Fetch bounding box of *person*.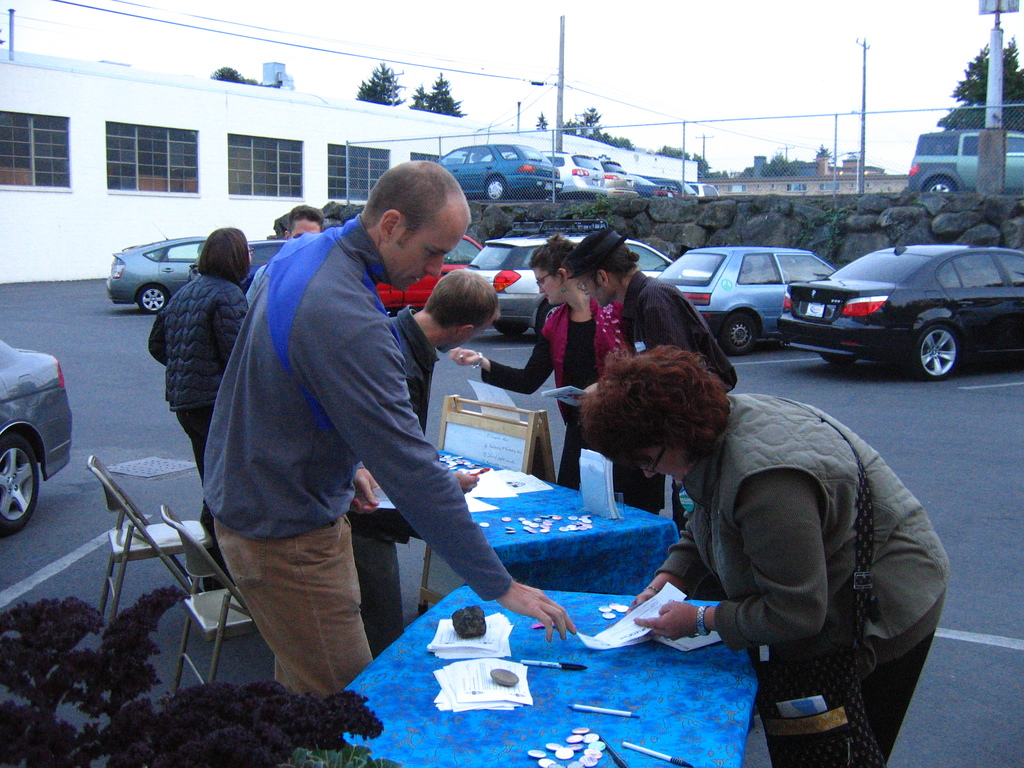
Bbox: x1=585 y1=342 x2=950 y2=767.
